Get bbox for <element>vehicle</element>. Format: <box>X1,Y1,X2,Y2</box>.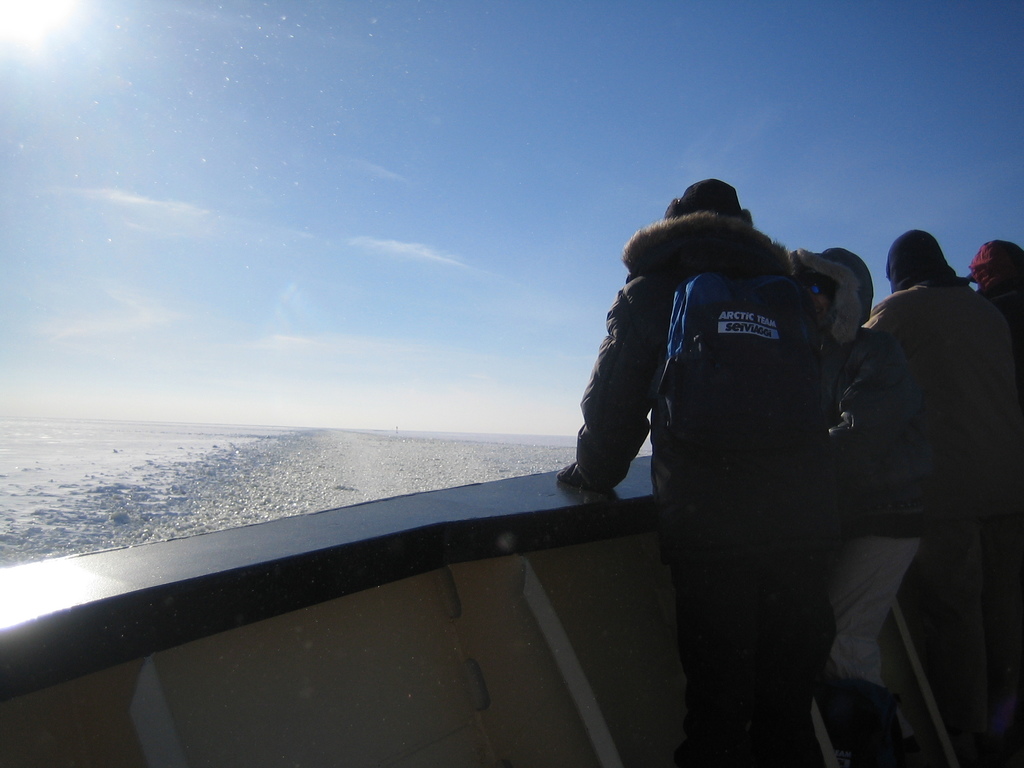
<box>0,449,1023,767</box>.
